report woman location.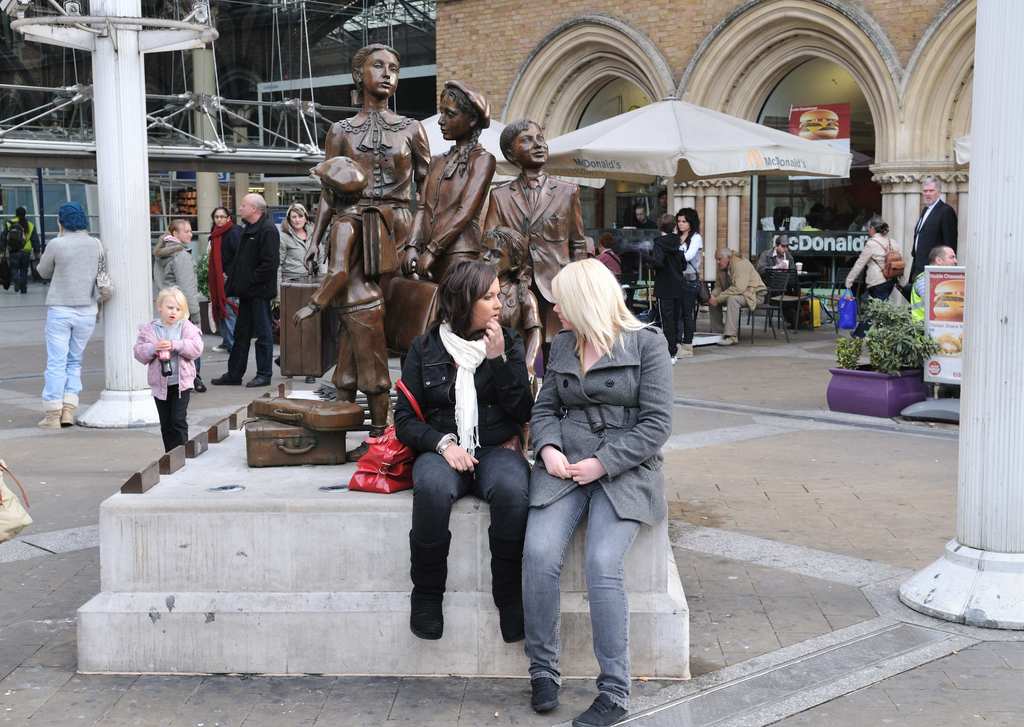
Report: (x1=148, y1=220, x2=207, y2=392).
